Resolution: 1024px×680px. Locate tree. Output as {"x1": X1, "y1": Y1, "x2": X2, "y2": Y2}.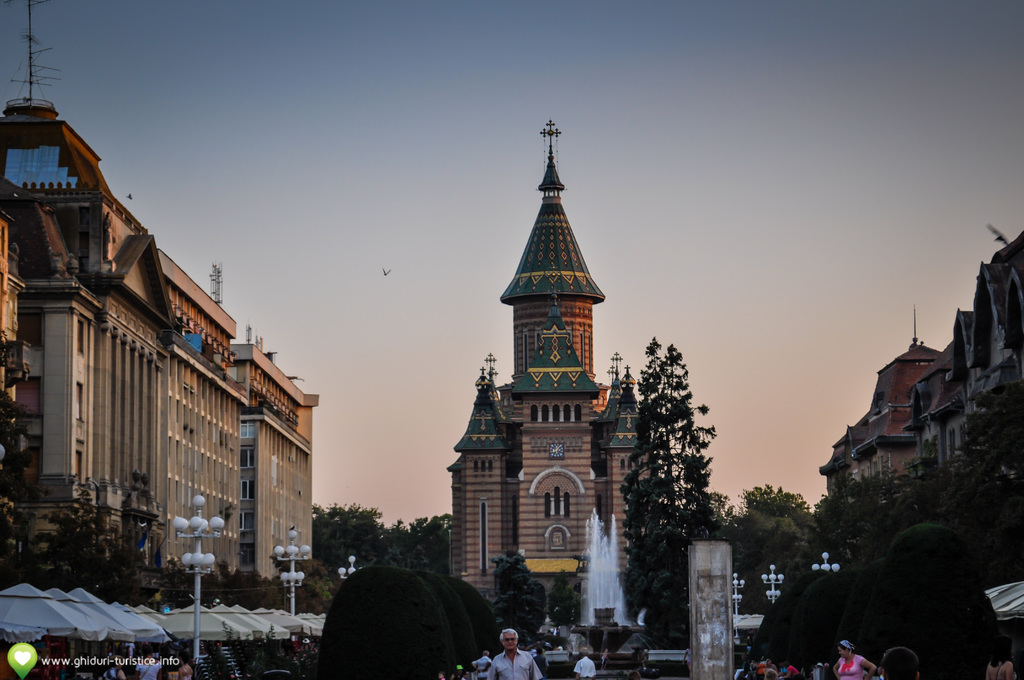
{"x1": 481, "y1": 547, "x2": 545, "y2": 647}.
